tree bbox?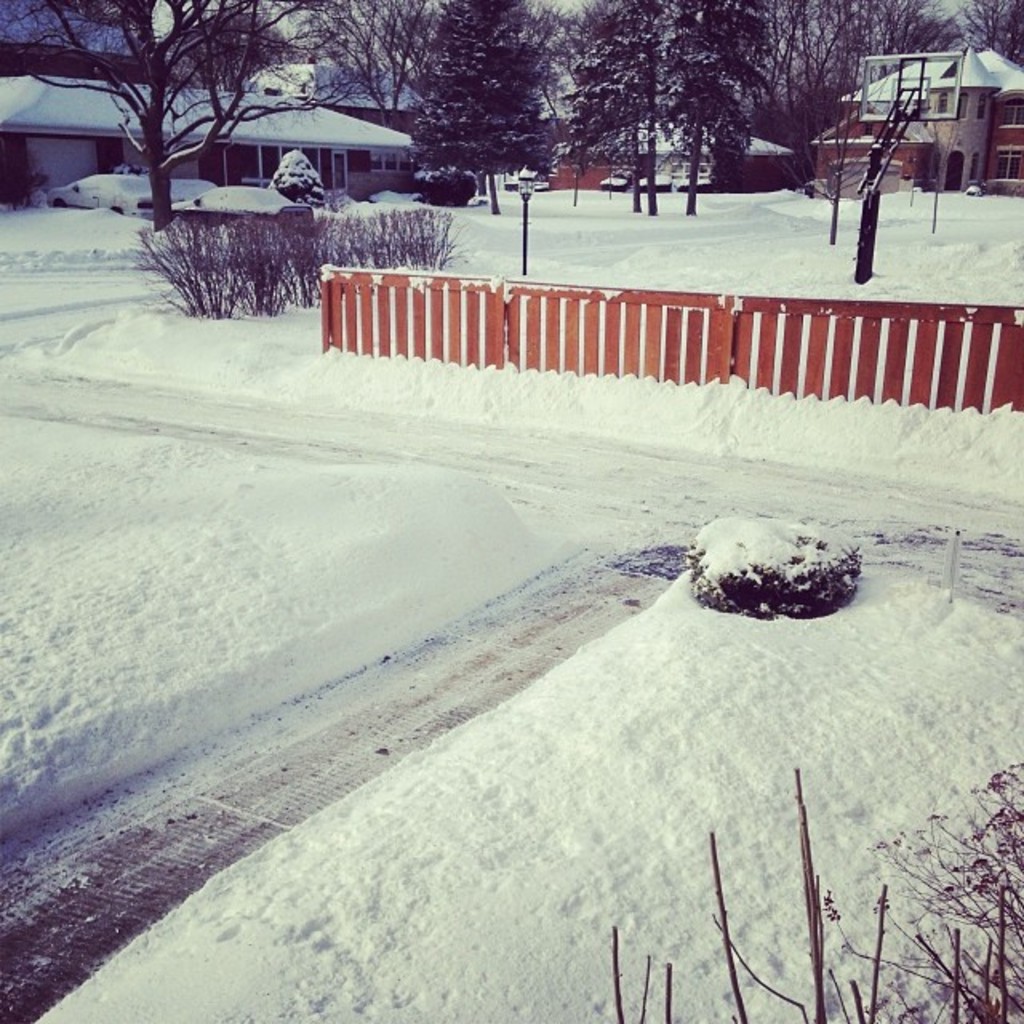
crop(414, 0, 547, 214)
